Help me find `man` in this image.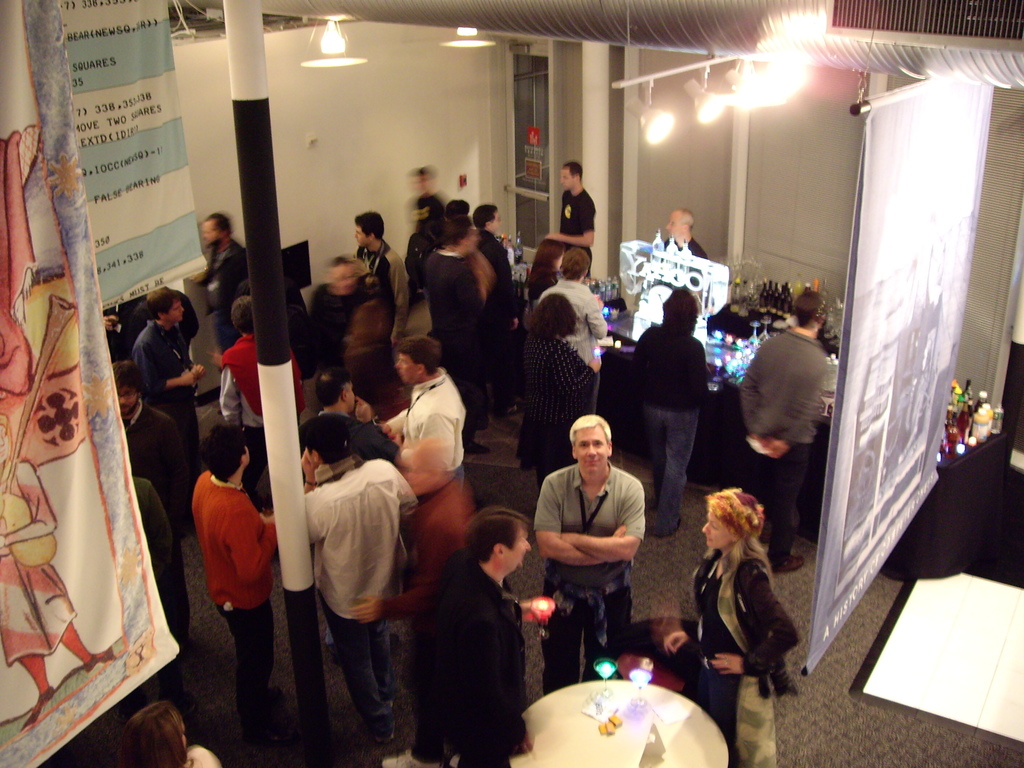
Found it: (left=113, top=358, right=189, bottom=548).
